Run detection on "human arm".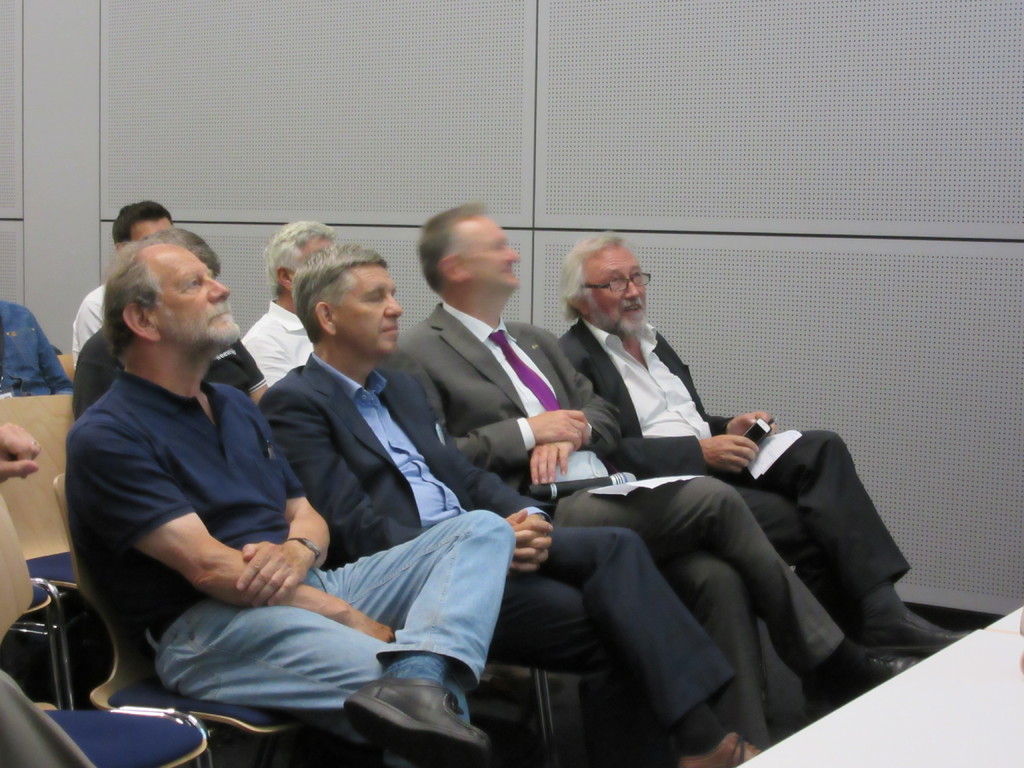
Result: bbox=(403, 341, 592, 474).
